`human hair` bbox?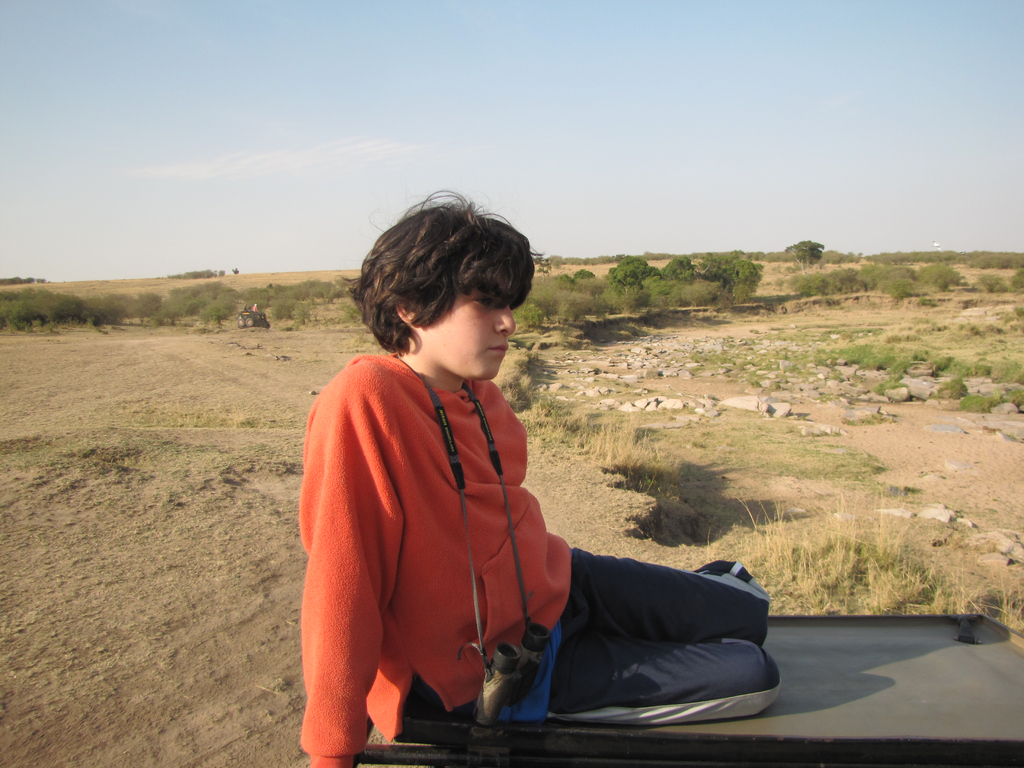
350 194 532 379
